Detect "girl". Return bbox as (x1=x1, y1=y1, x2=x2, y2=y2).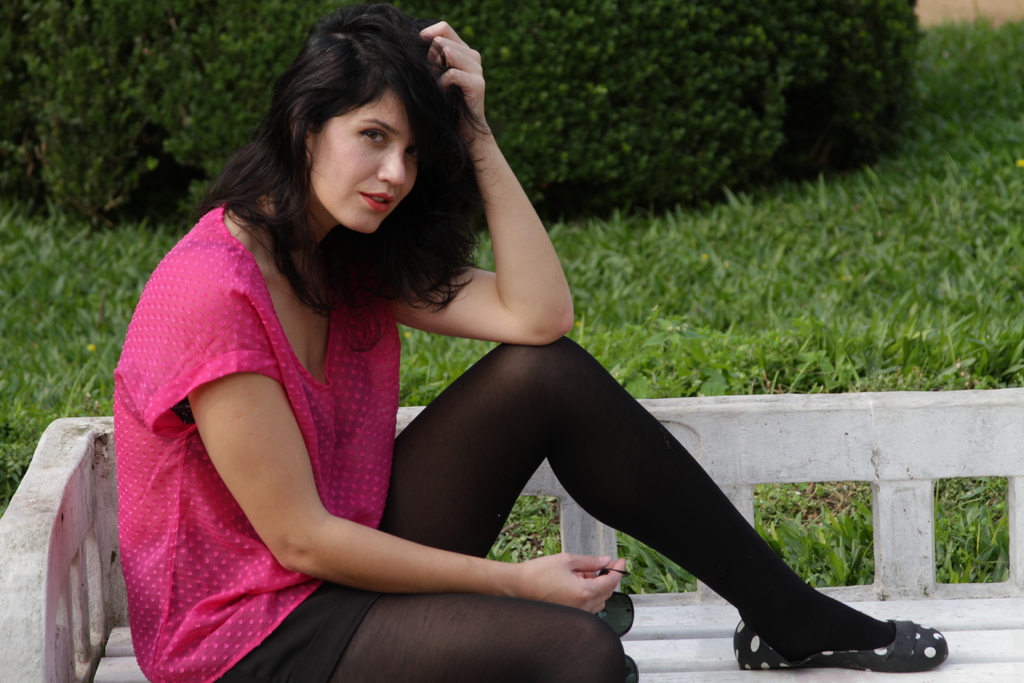
(x1=111, y1=2, x2=950, y2=682).
